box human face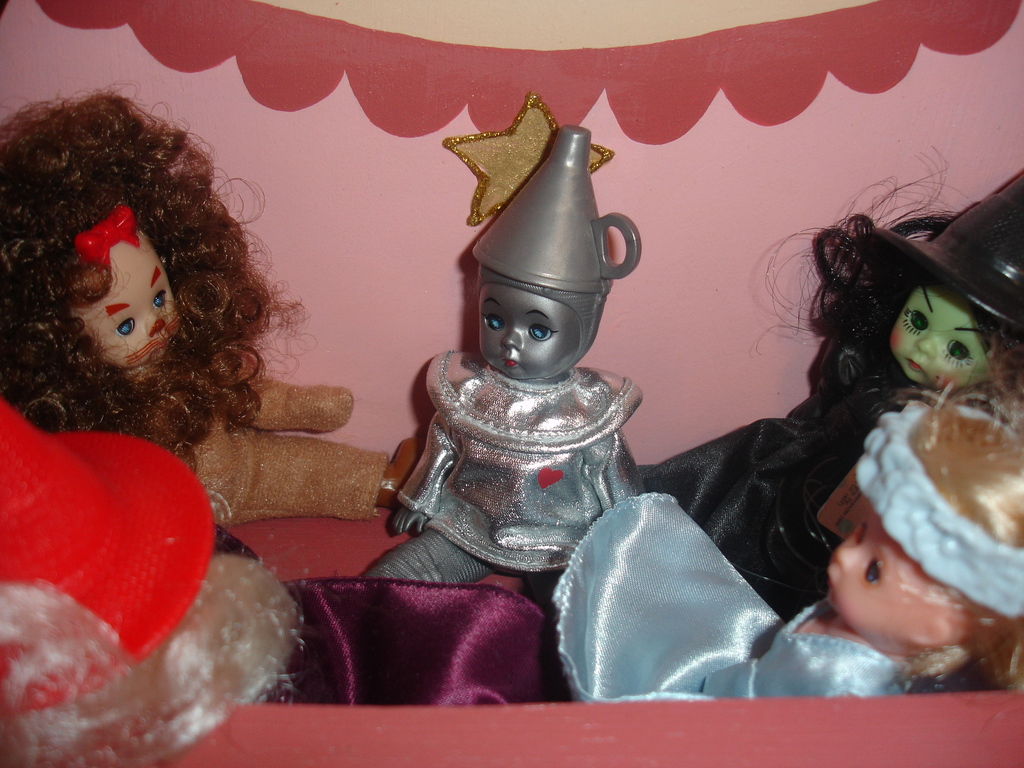
box=[889, 278, 1005, 392]
